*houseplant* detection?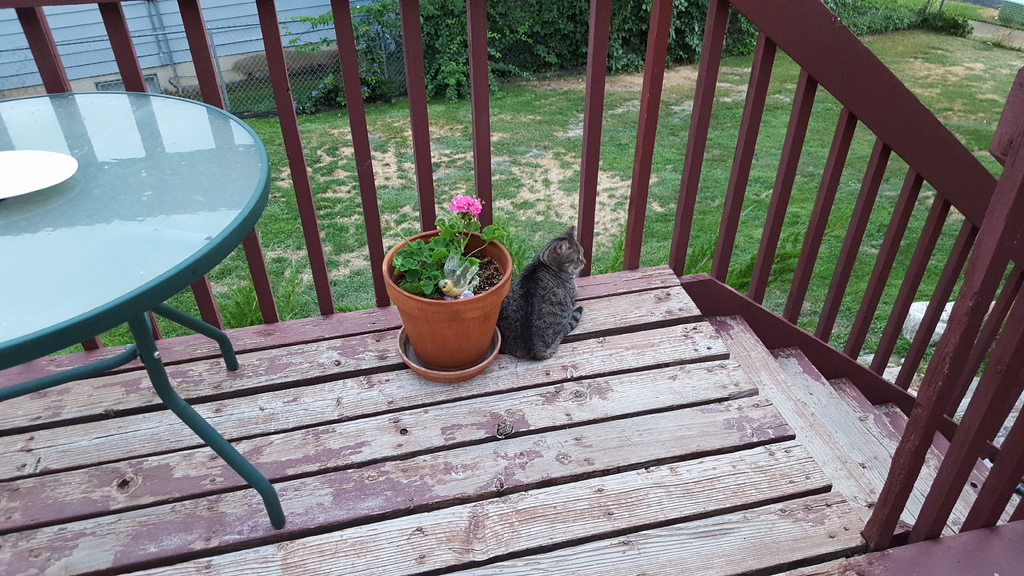
379,193,513,381
